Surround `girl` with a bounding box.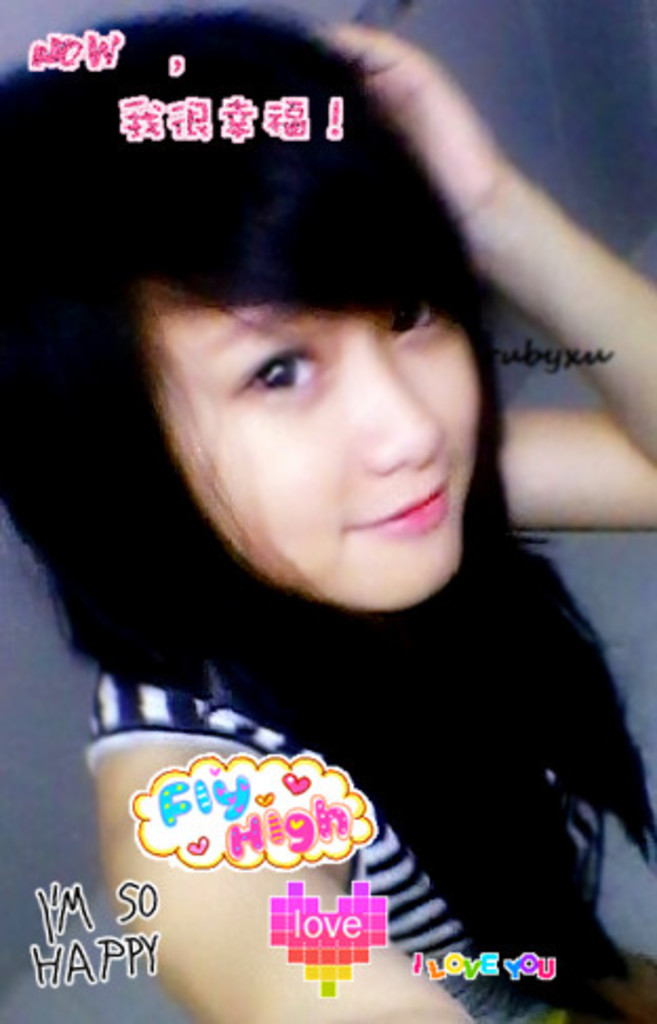
[0, 6, 655, 1022].
